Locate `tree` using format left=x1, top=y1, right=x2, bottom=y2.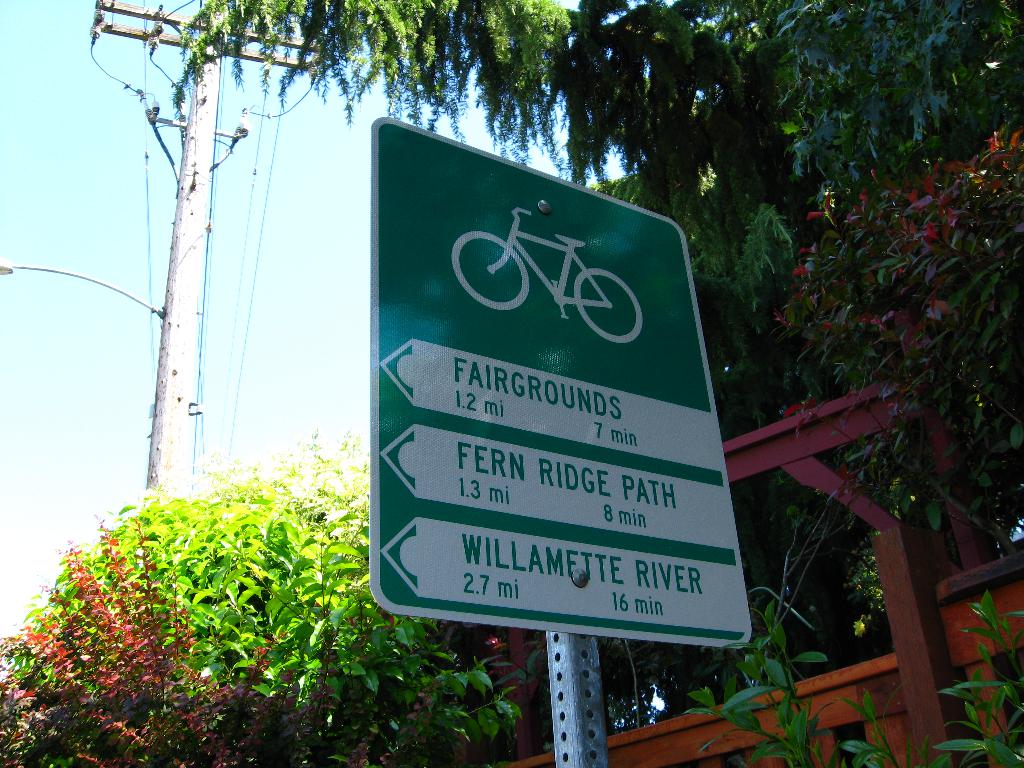
left=164, top=0, right=1023, bottom=403.
